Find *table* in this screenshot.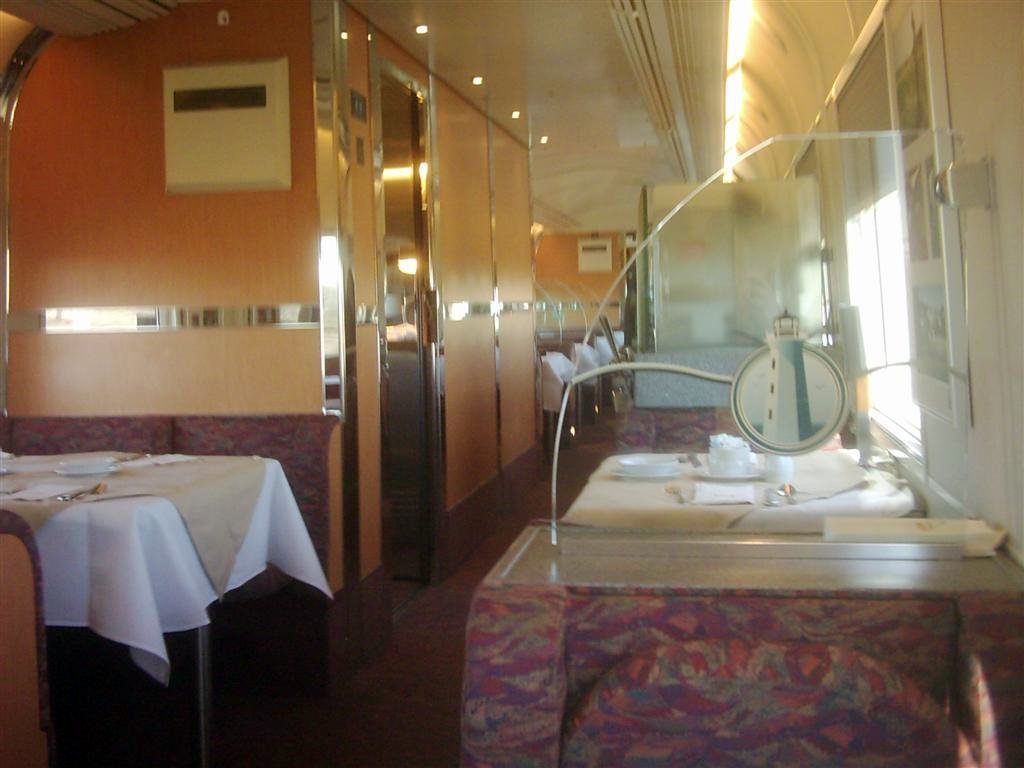
The bounding box for *table* is <region>0, 442, 309, 734</region>.
